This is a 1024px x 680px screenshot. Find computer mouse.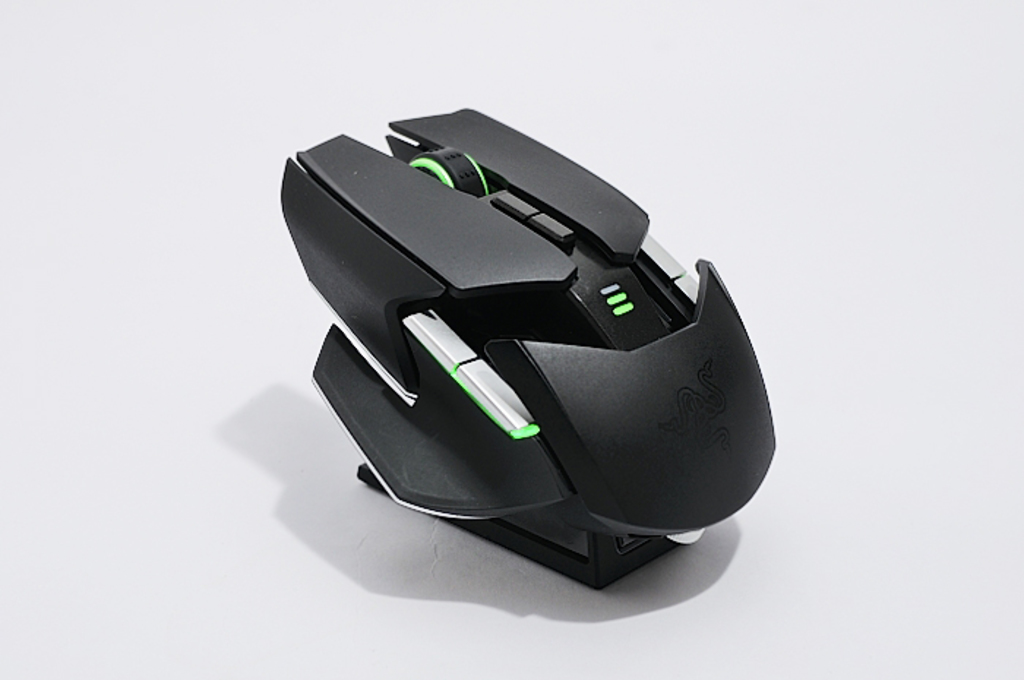
Bounding box: [275, 104, 778, 591].
